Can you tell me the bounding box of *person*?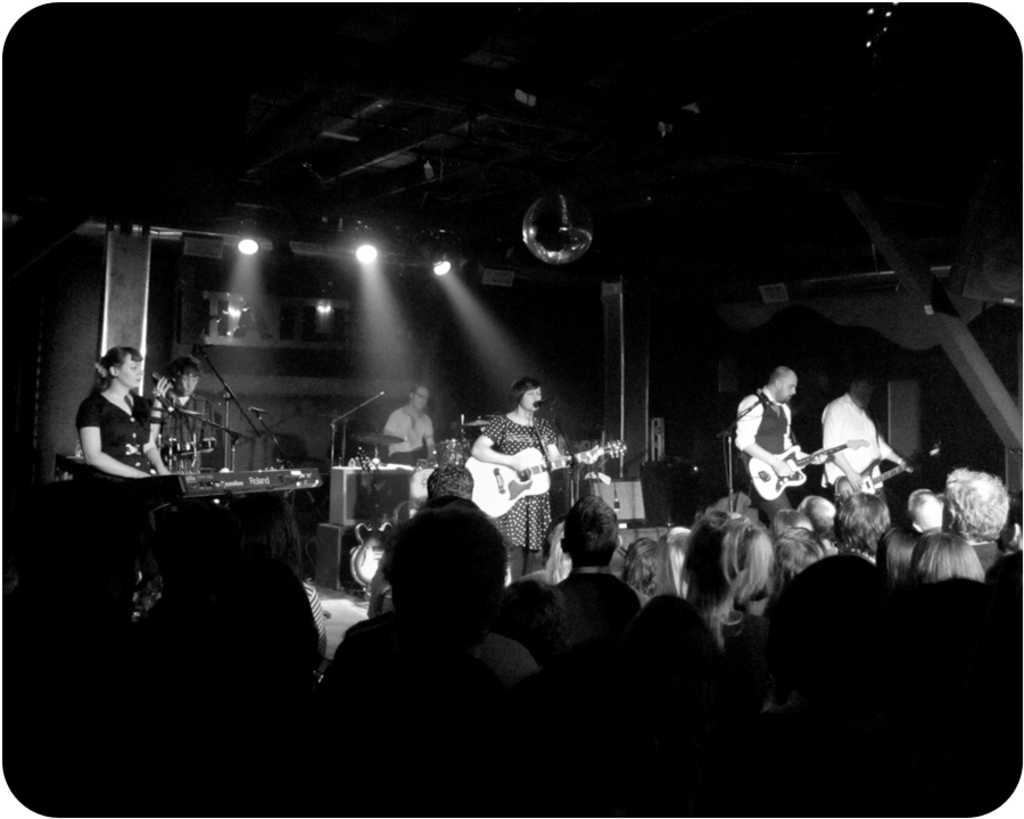
[149,348,216,471].
